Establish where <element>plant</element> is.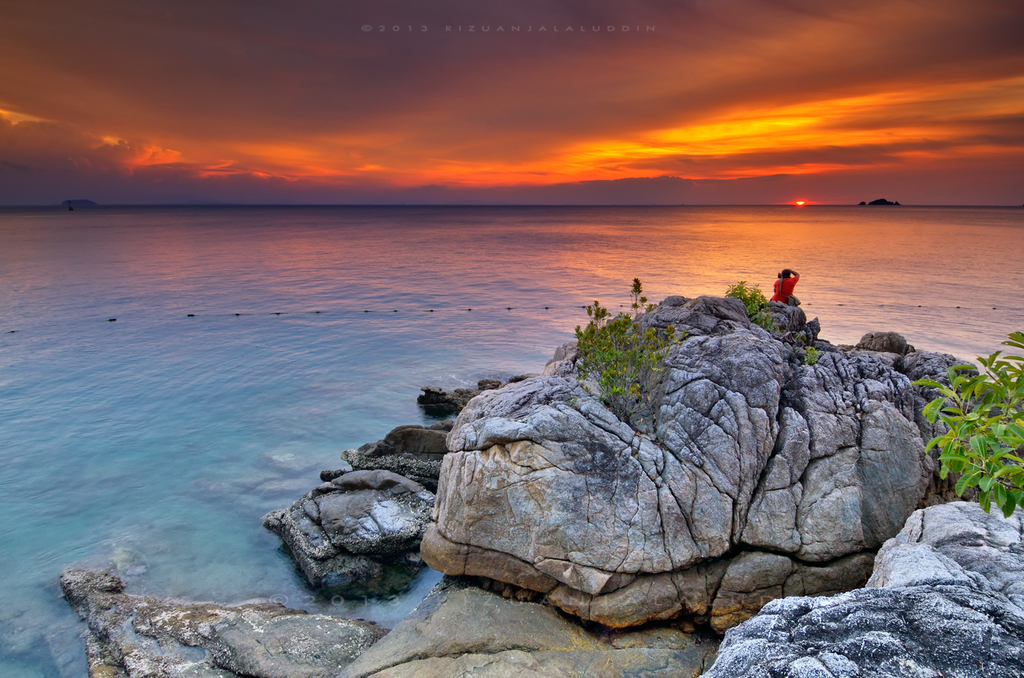
Established at (x1=801, y1=340, x2=812, y2=361).
